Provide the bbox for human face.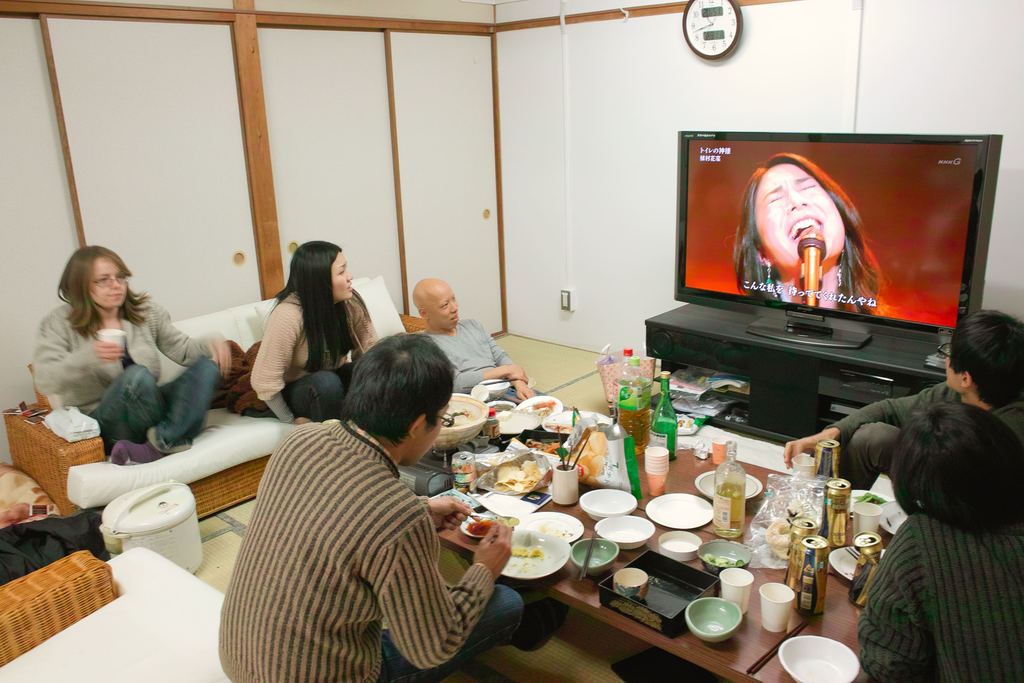
box(89, 255, 128, 305).
